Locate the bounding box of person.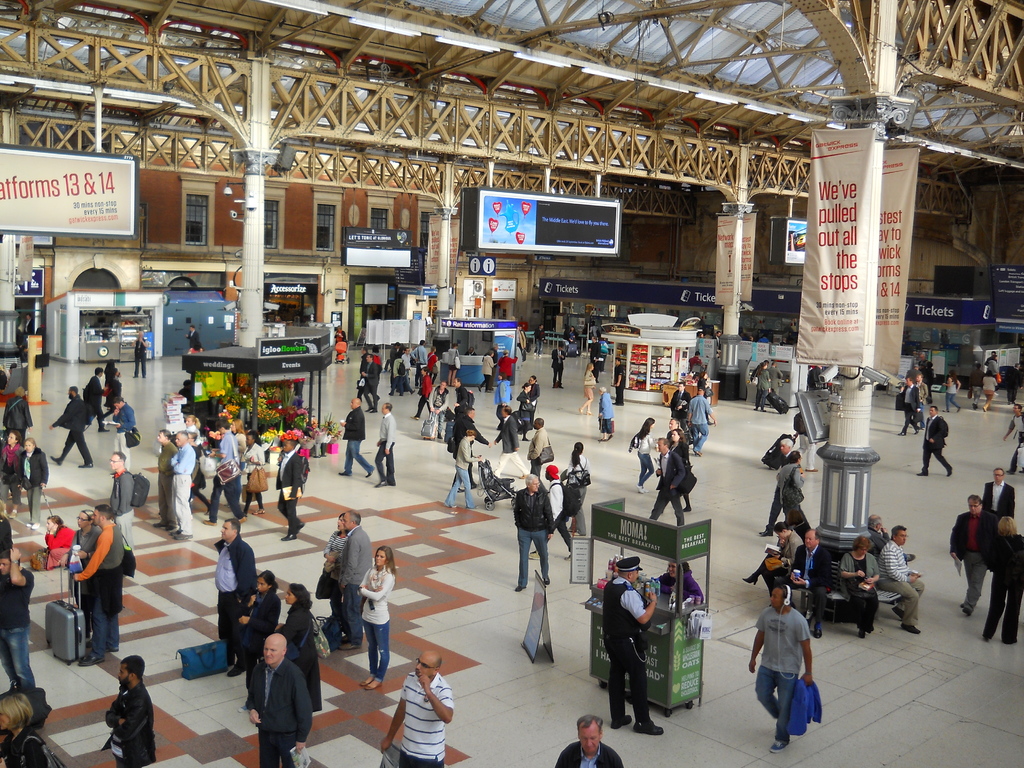
Bounding box: [542, 457, 574, 548].
